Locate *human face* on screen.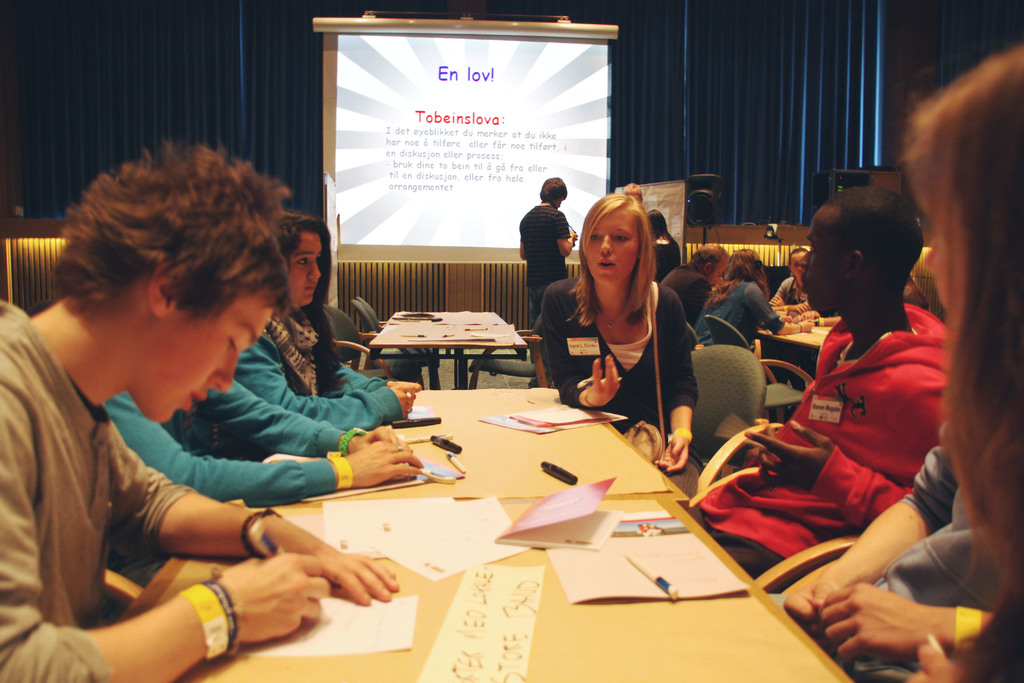
On screen at l=792, t=254, r=808, b=279.
